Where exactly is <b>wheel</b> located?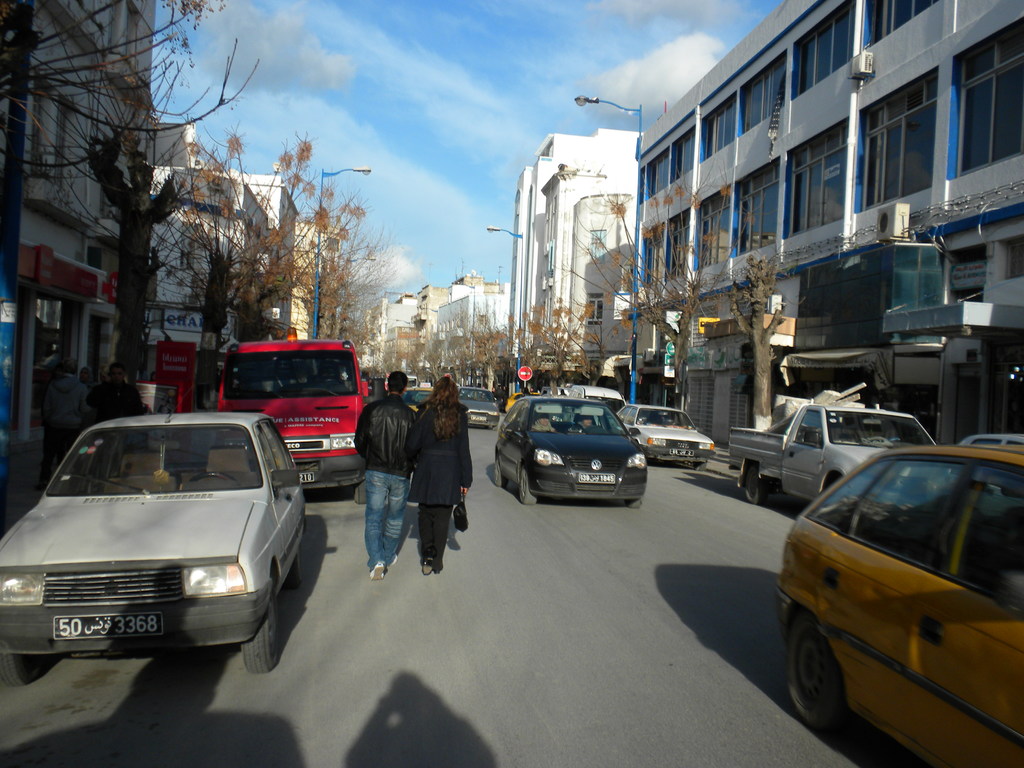
Its bounding box is (356, 478, 367, 504).
